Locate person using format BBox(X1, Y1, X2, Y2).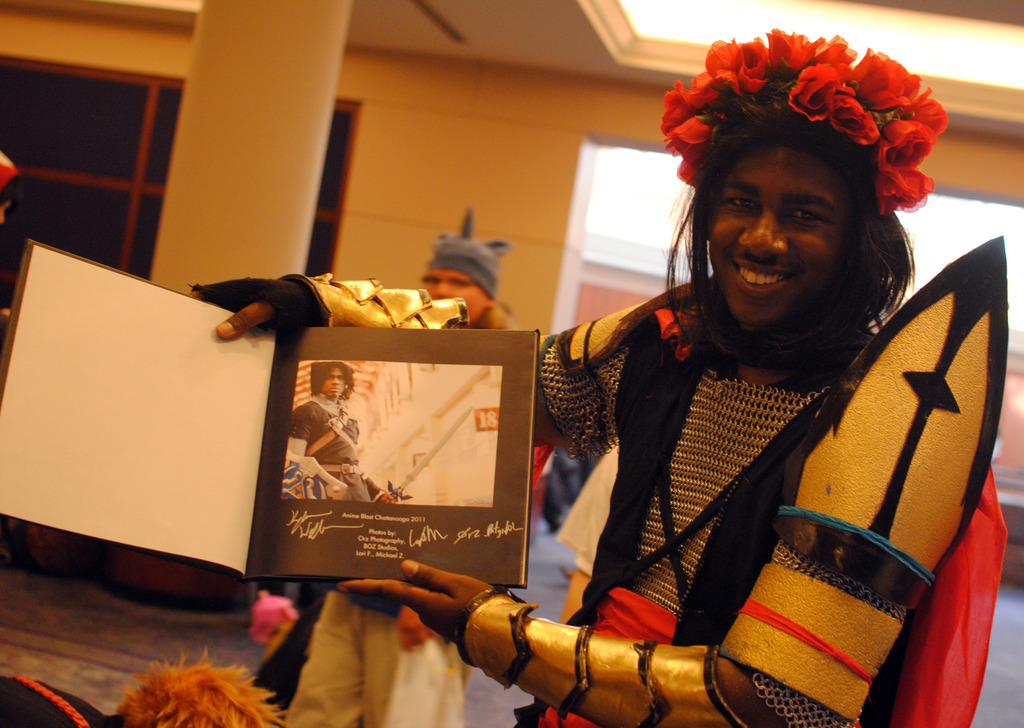
BBox(284, 360, 399, 506).
